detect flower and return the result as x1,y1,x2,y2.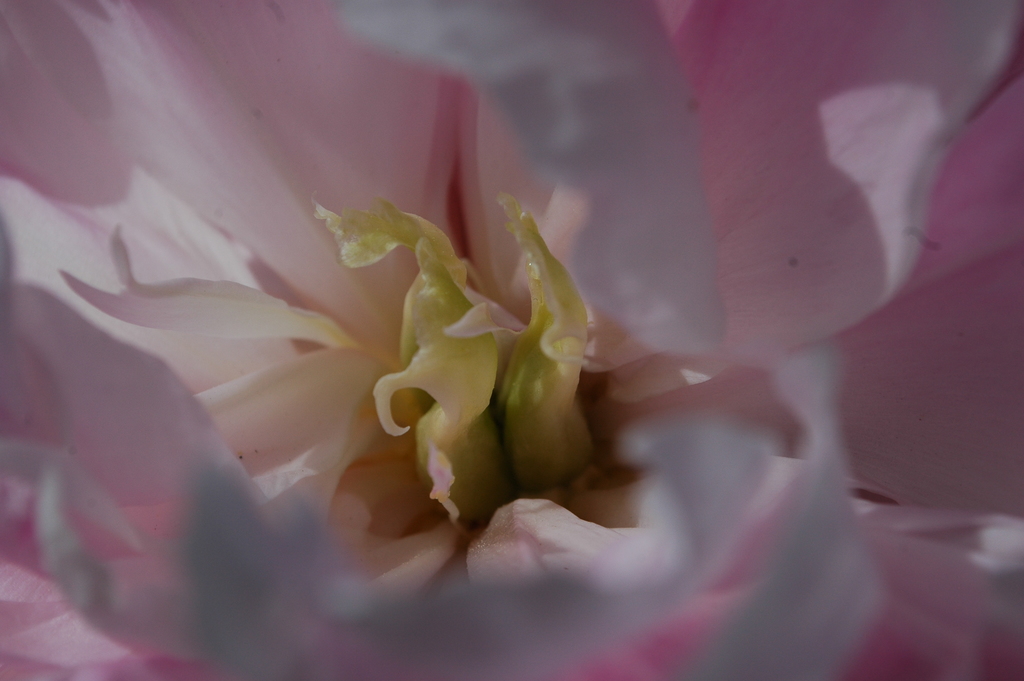
0,85,949,667.
